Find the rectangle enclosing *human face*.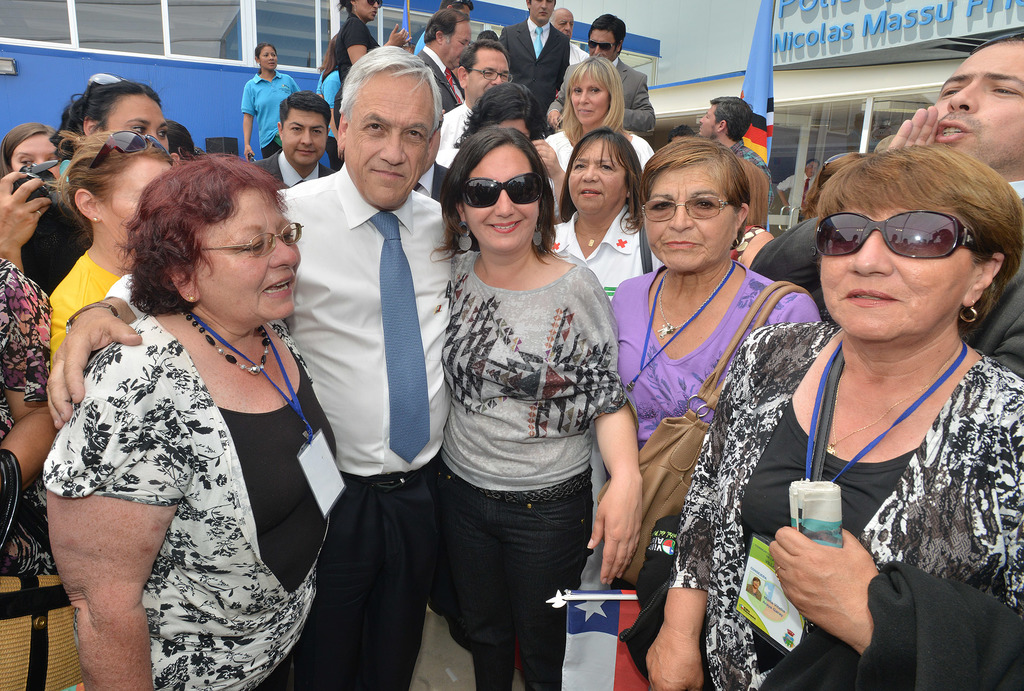
box=[588, 26, 618, 62].
